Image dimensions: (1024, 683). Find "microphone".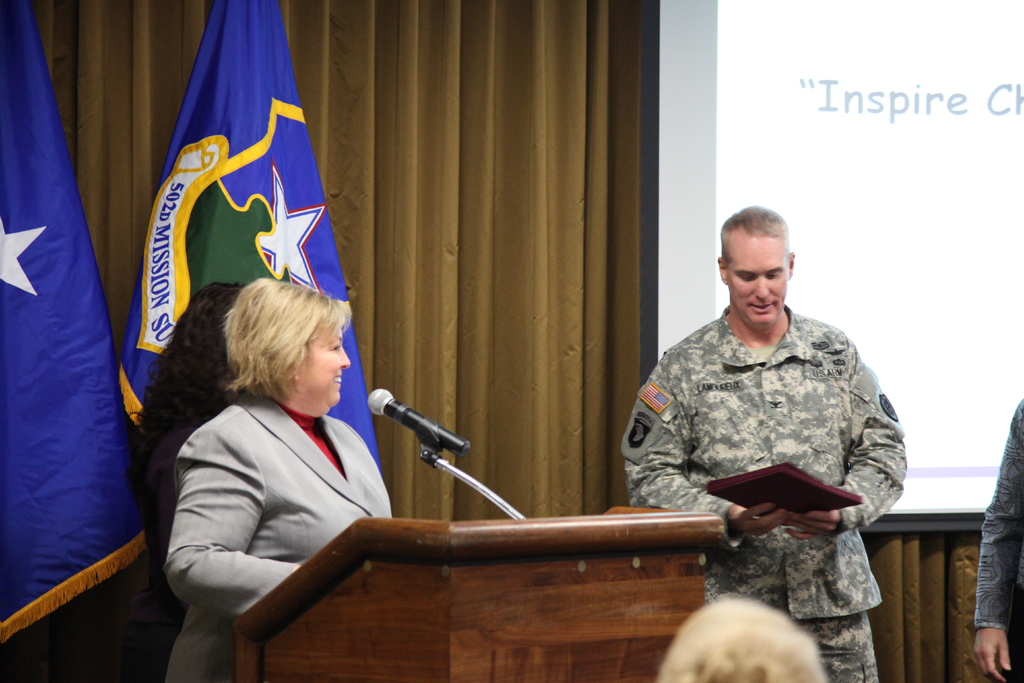
locate(370, 395, 466, 486).
